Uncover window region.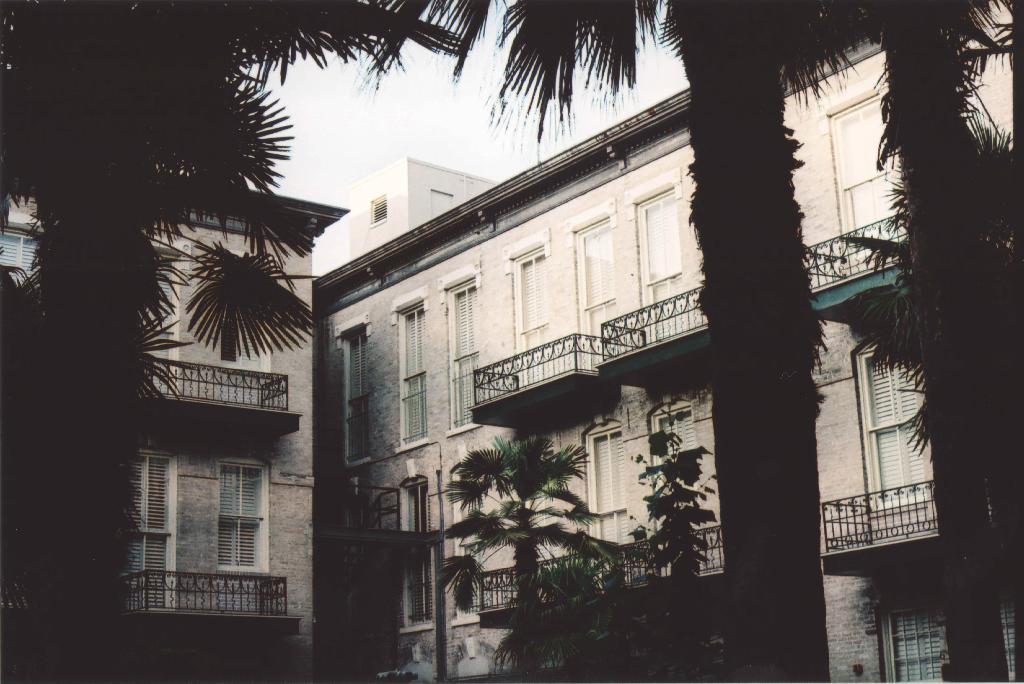
Uncovered: x1=567 y1=202 x2=614 y2=367.
